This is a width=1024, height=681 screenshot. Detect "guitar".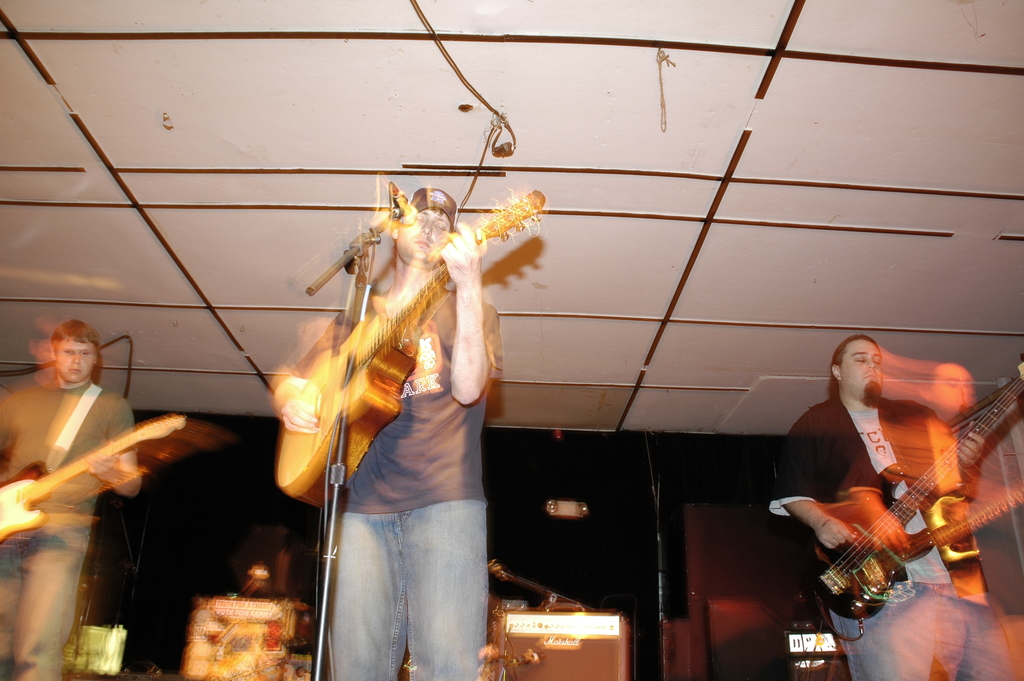
select_region(0, 407, 195, 566).
